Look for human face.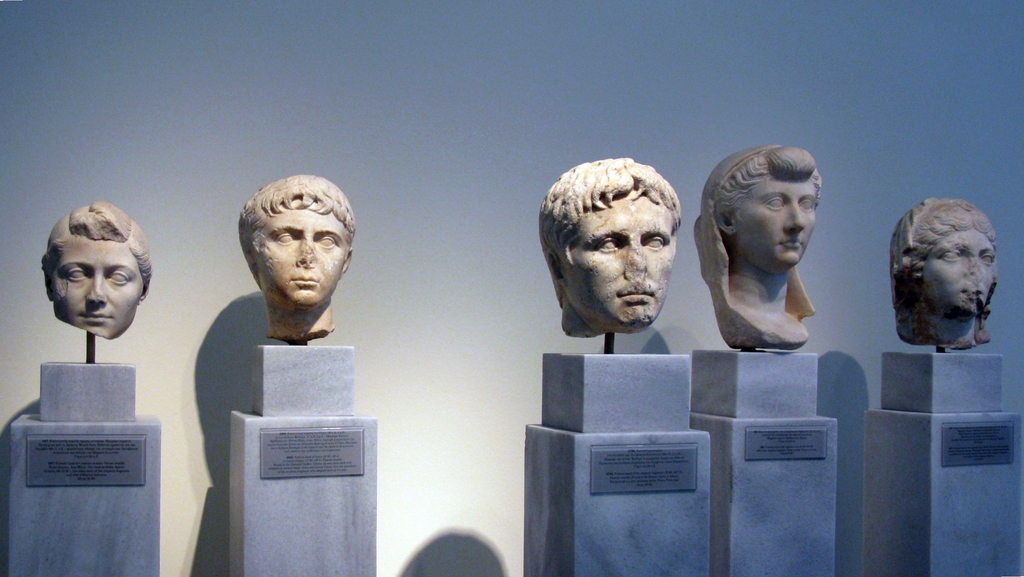
Found: {"left": 250, "top": 209, "right": 349, "bottom": 309}.
